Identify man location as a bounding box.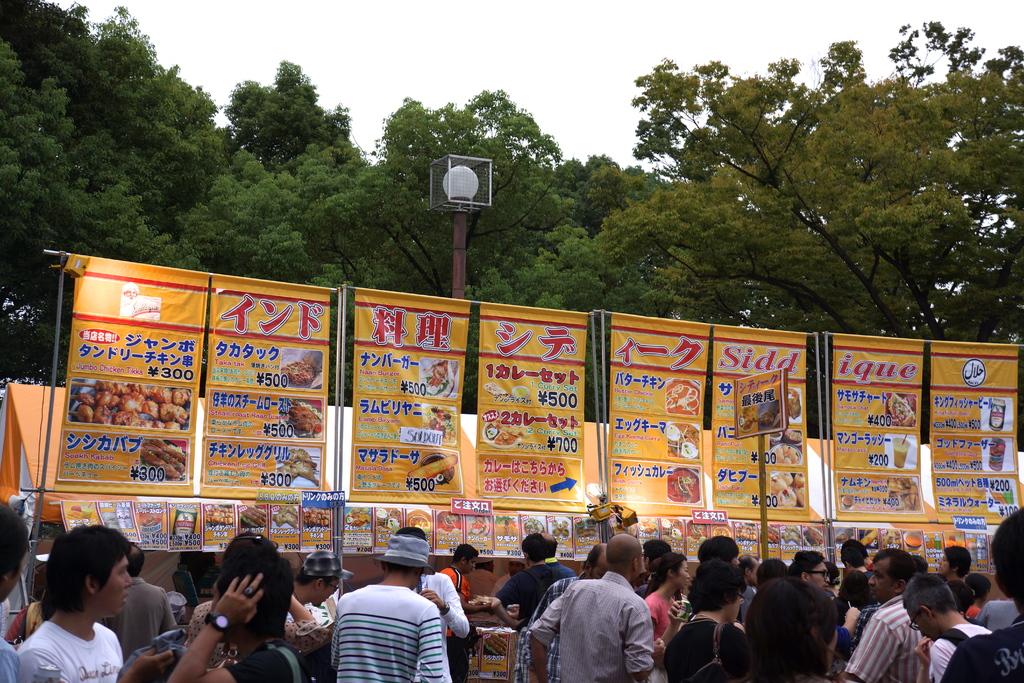
{"x1": 781, "y1": 546, "x2": 859, "y2": 651}.
